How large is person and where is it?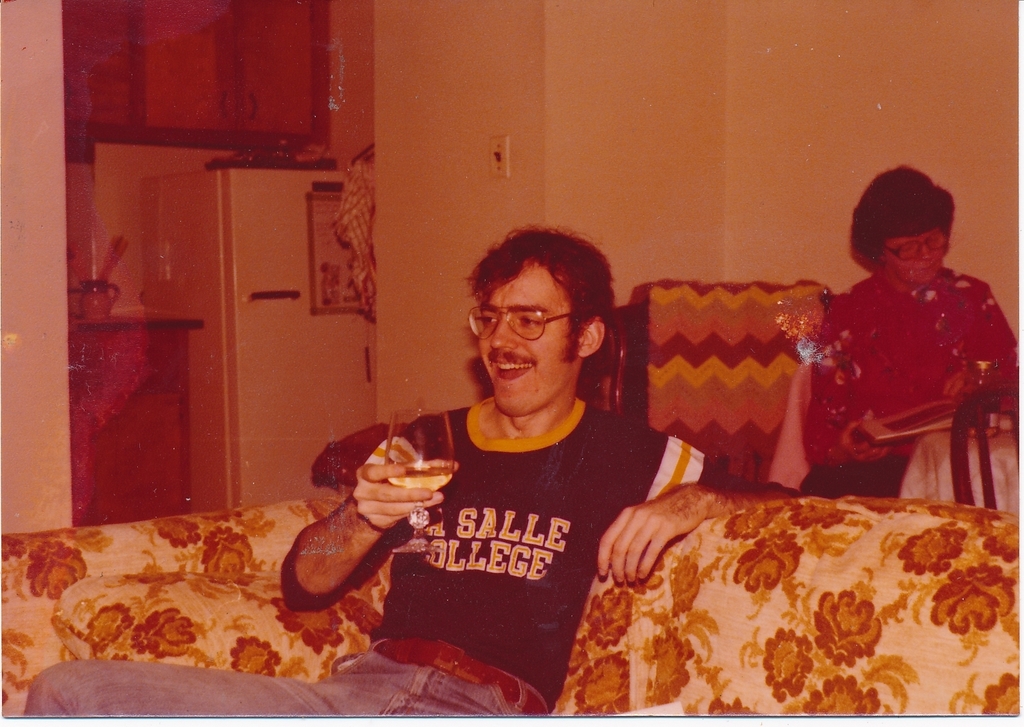
Bounding box: box=[771, 162, 1009, 545].
